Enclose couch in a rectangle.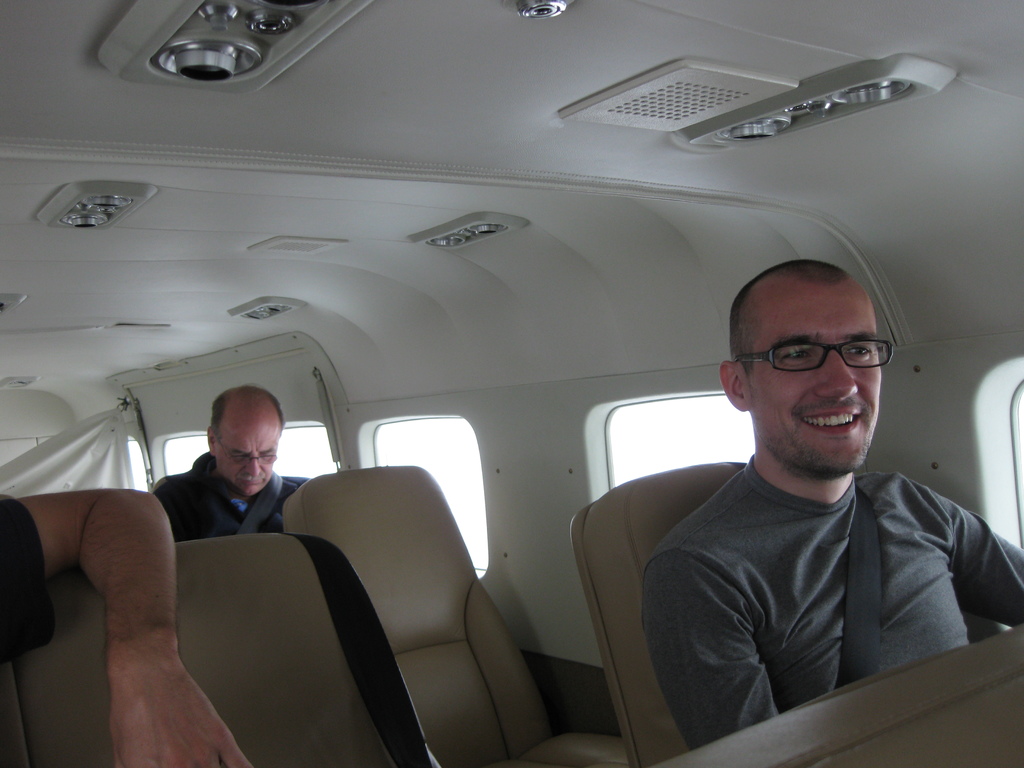
(x1=0, y1=662, x2=42, y2=764).
